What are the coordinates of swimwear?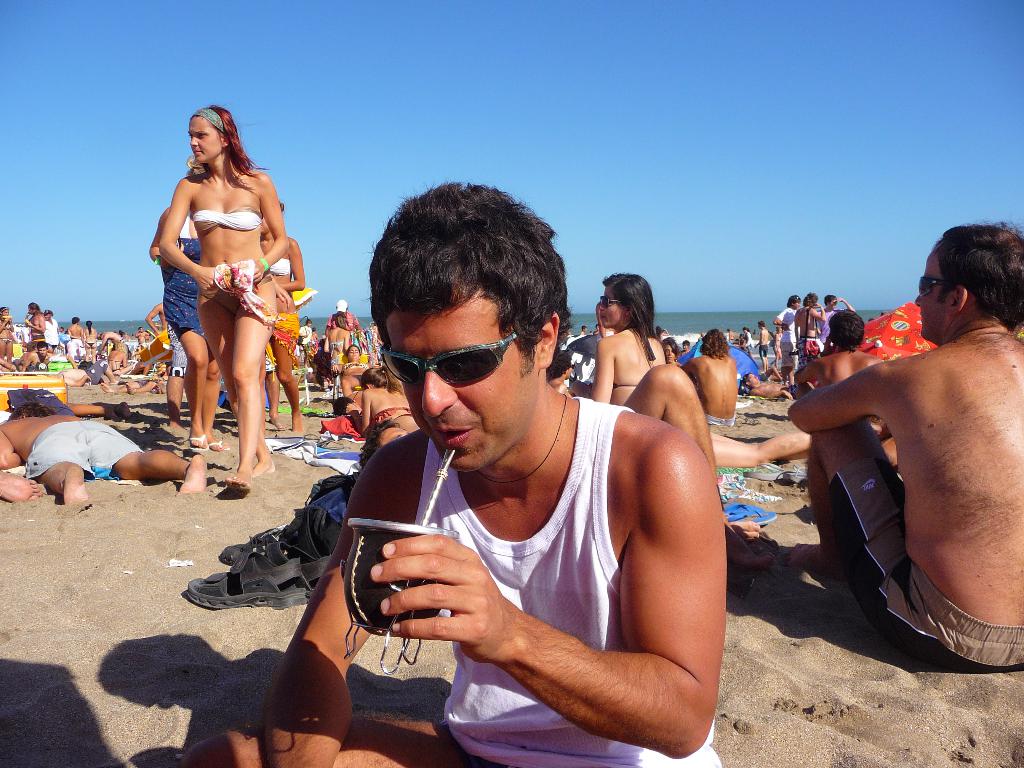
crop(817, 454, 1023, 678).
